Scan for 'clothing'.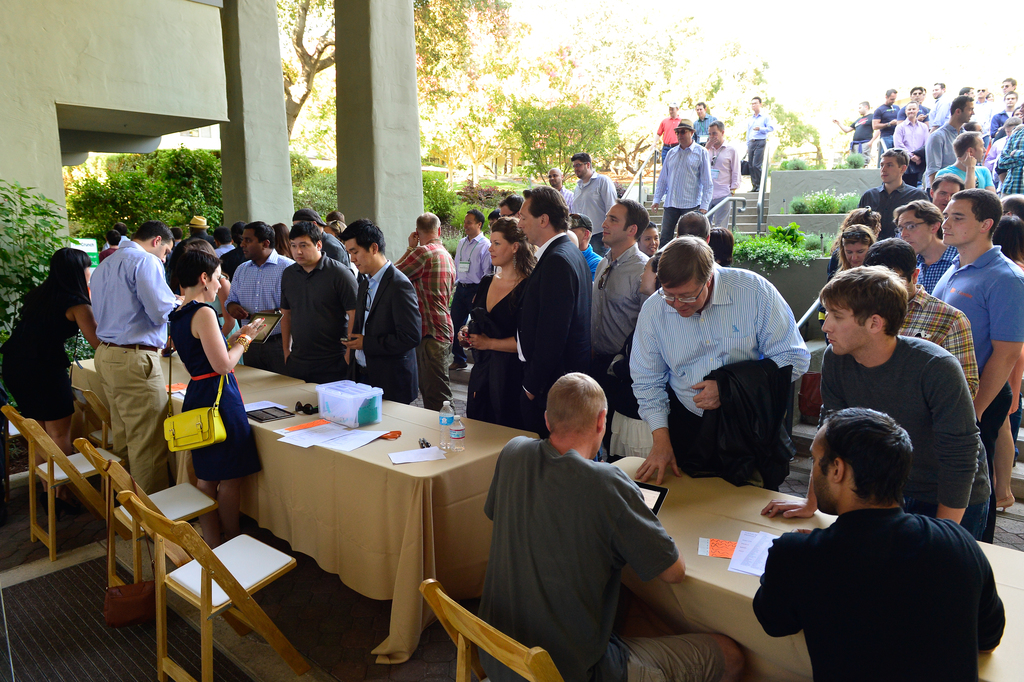
Scan result: detection(705, 147, 739, 206).
